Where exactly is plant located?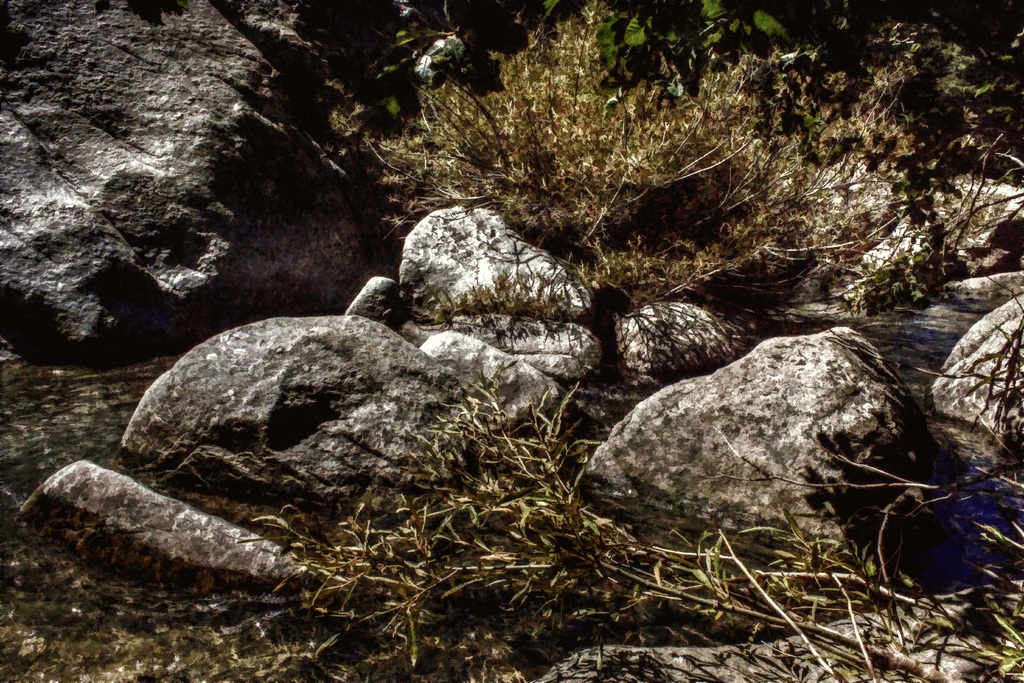
Its bounding box is (x1=1, y1=388, x2=1022, y2=682).
